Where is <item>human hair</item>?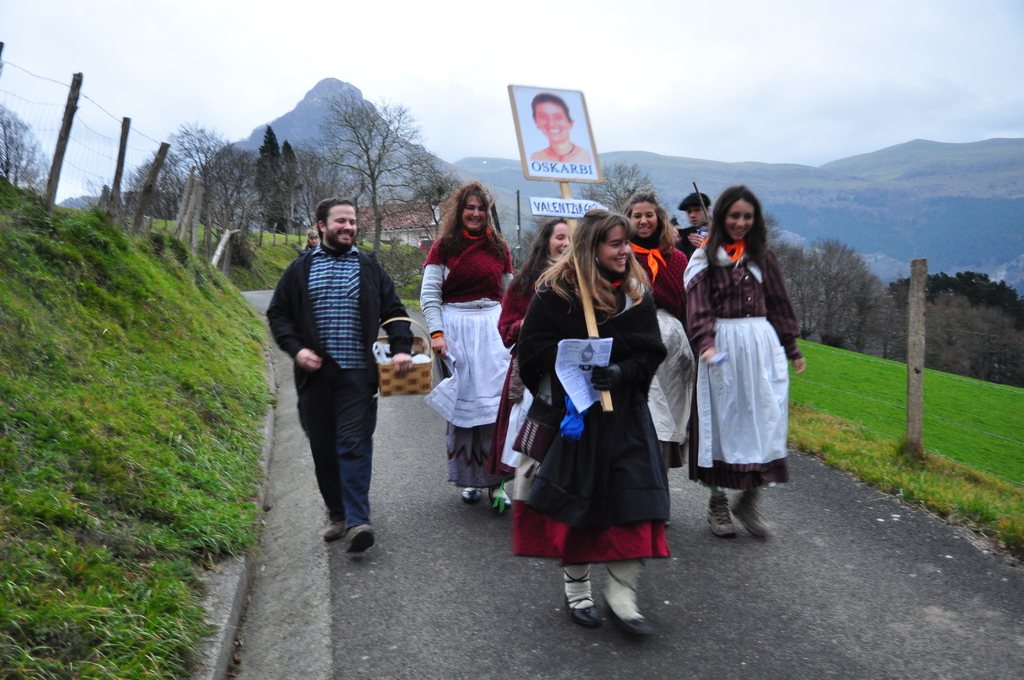
l=701, t=184, r=774, b=270.
